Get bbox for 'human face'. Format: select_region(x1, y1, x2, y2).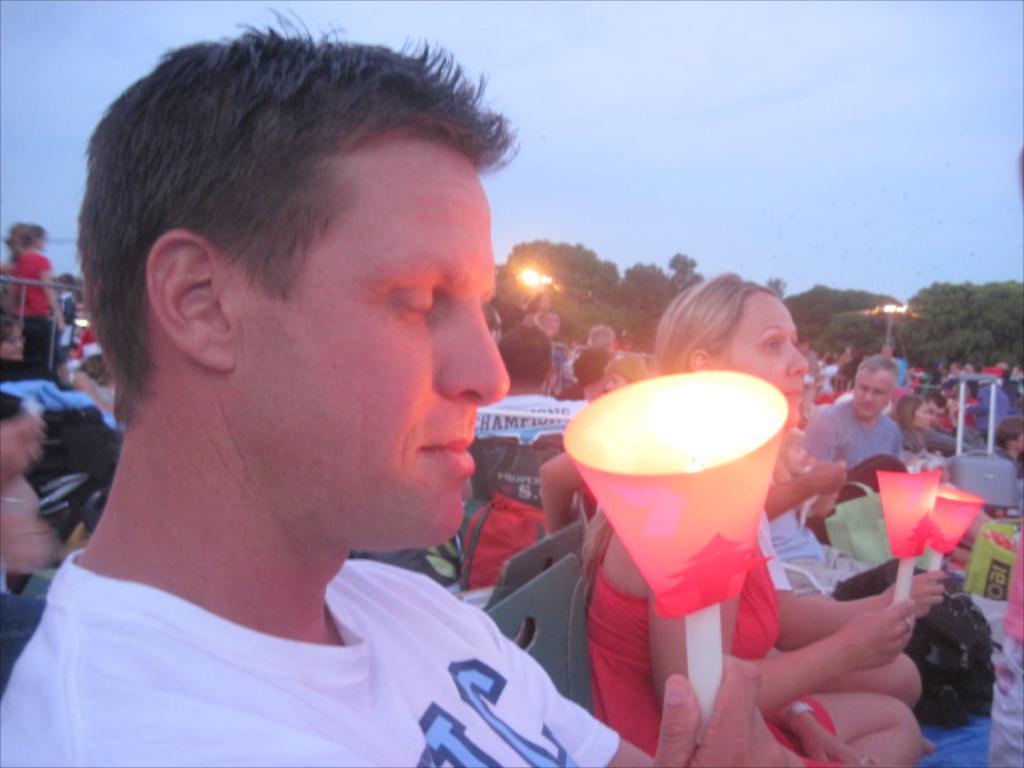
select_region(275, 149, 509, 549).
